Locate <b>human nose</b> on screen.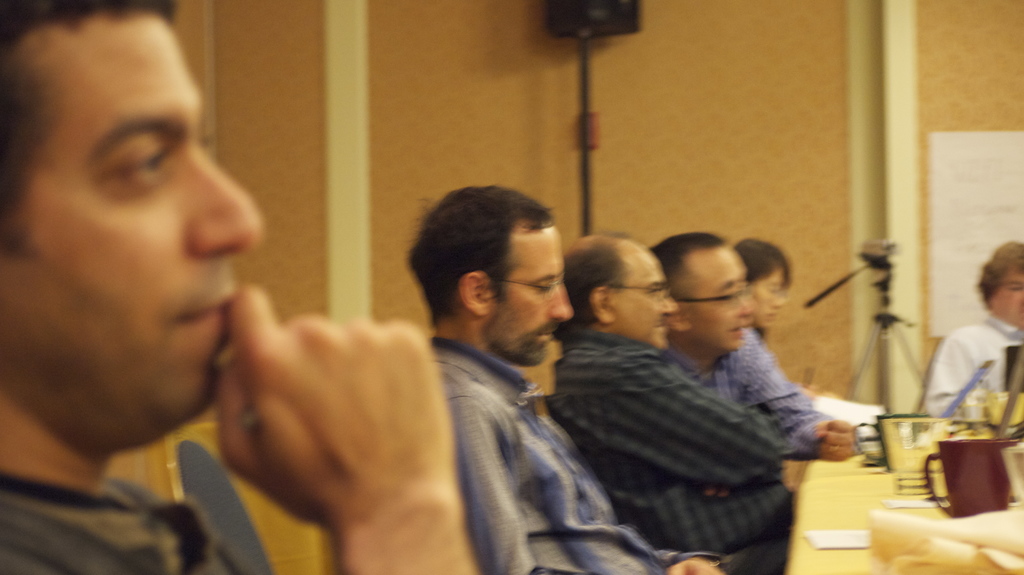
On screen at 189/134/273/267.
